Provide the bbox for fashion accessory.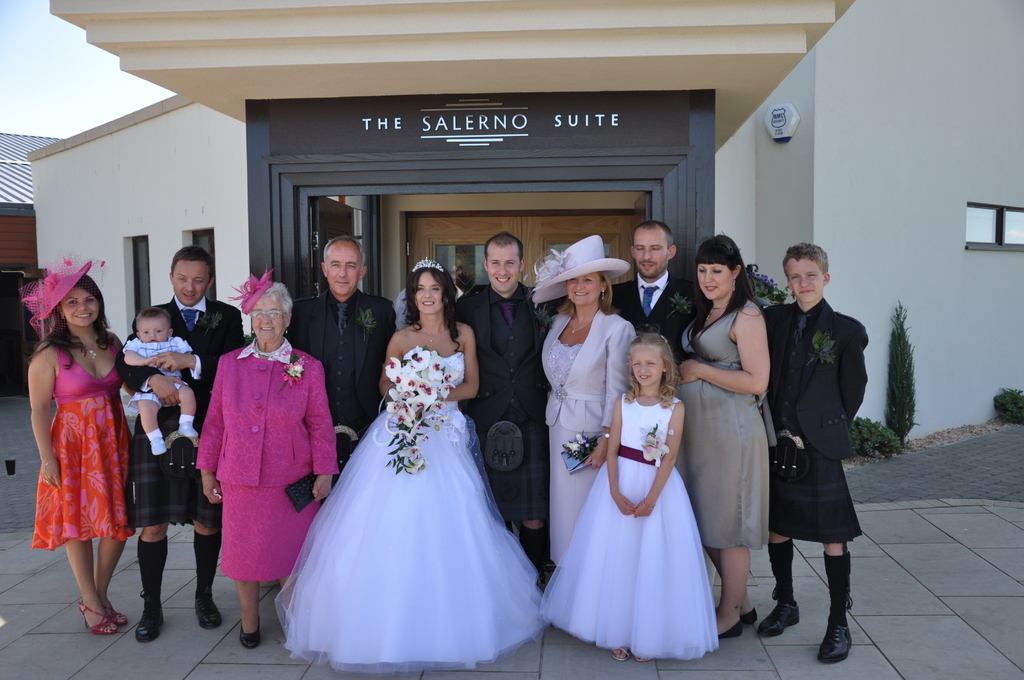
<bbox>73, 601, 118, 636</bbox>.
